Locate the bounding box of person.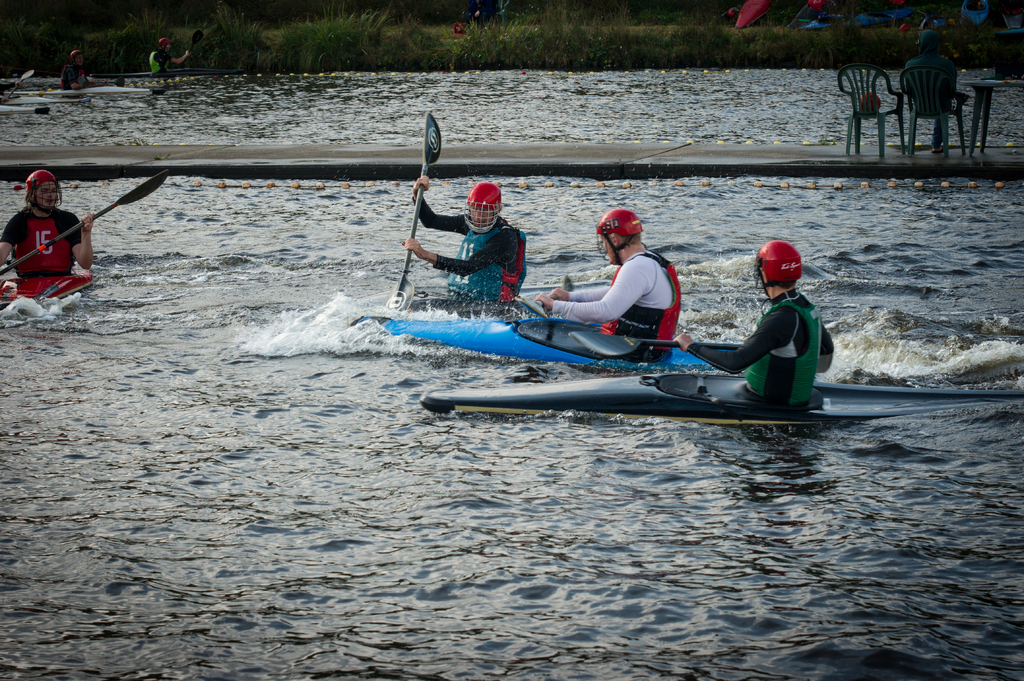
Bounding box: pyautogui.locateOnScreen(503, 206, 689, 365).
